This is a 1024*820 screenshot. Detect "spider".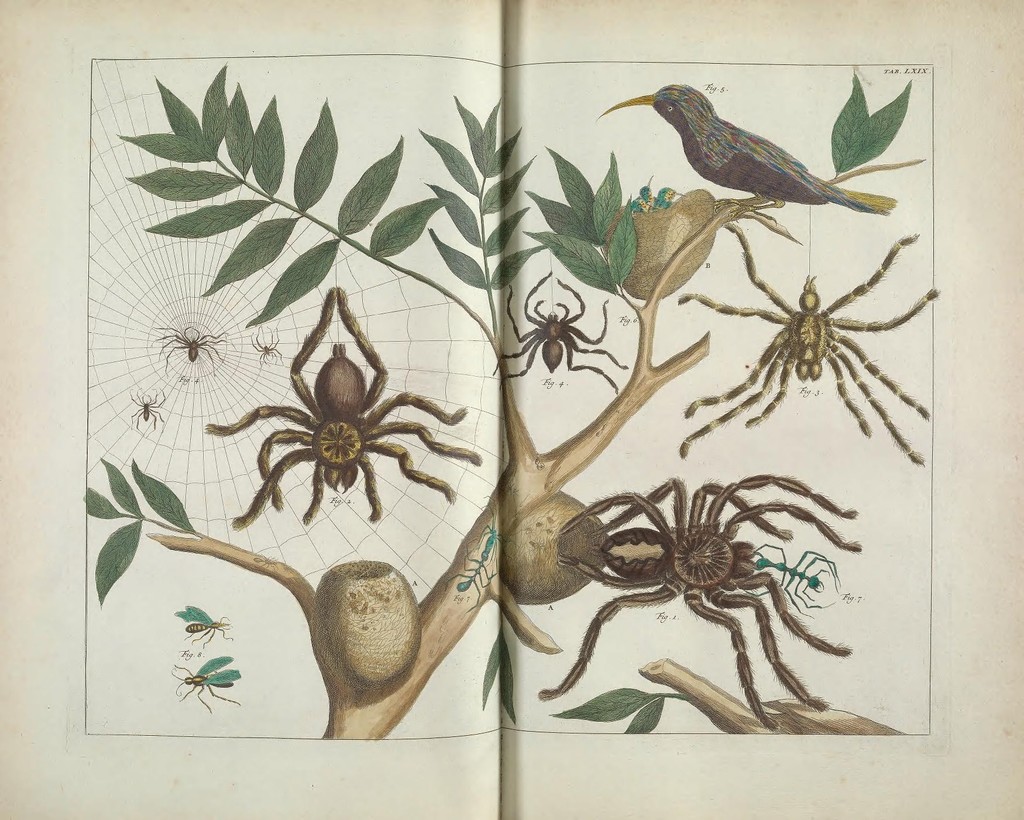
x1=250, y1=323, x2=285, y2=364.
